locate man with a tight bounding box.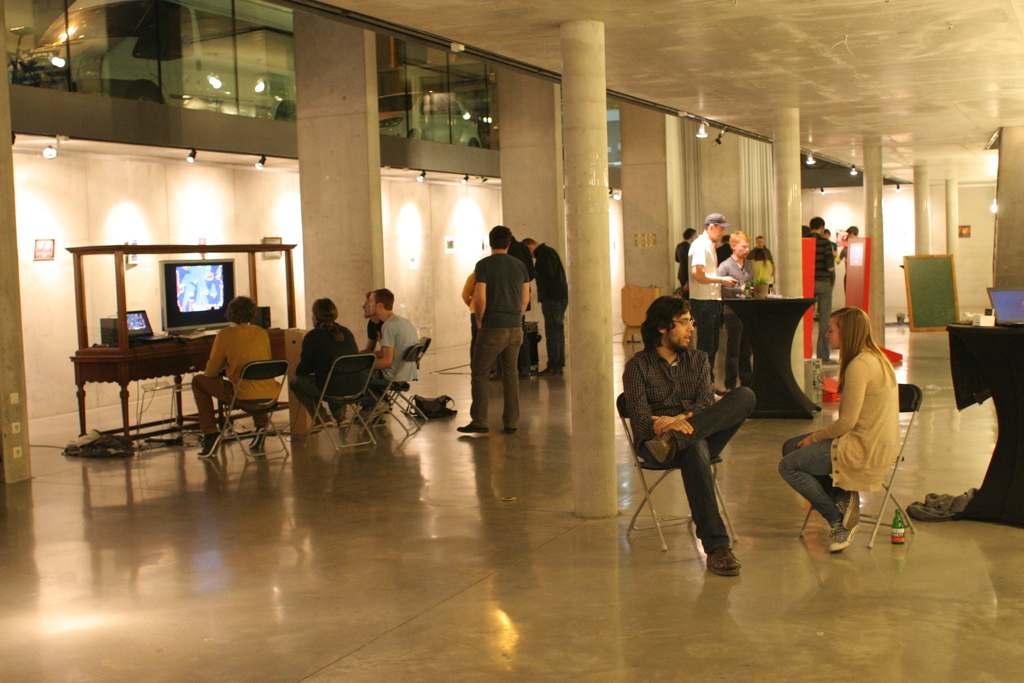
(803,215,840,365).
